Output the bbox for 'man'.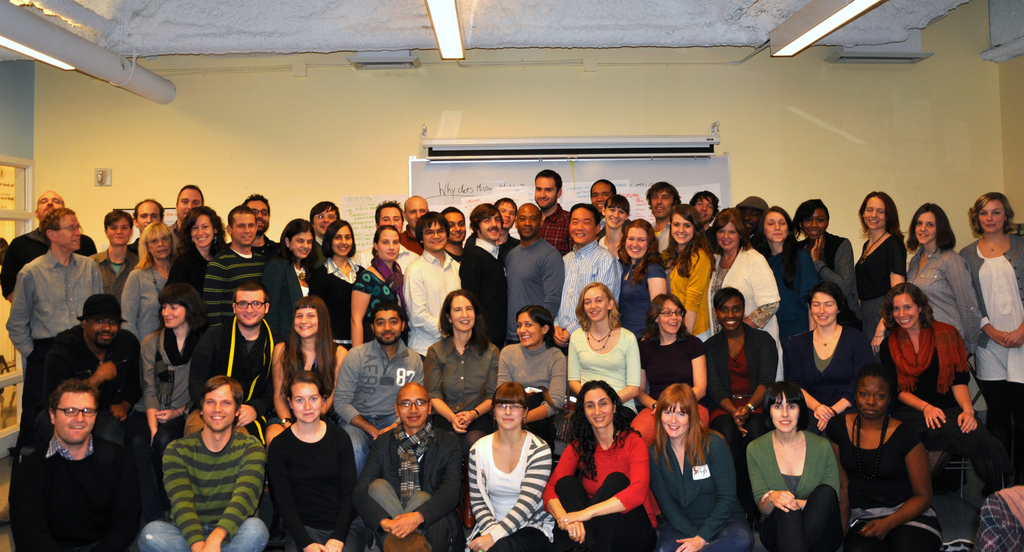
202/206/271/324.
